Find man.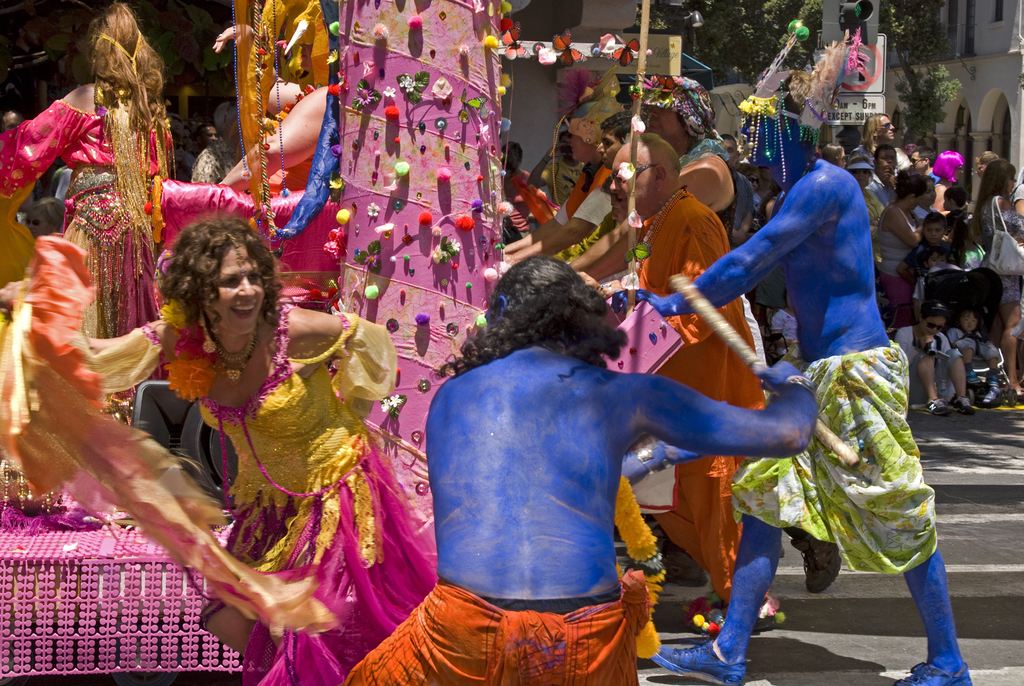
[x1=170, y1=113, x2=191, y2=180].
